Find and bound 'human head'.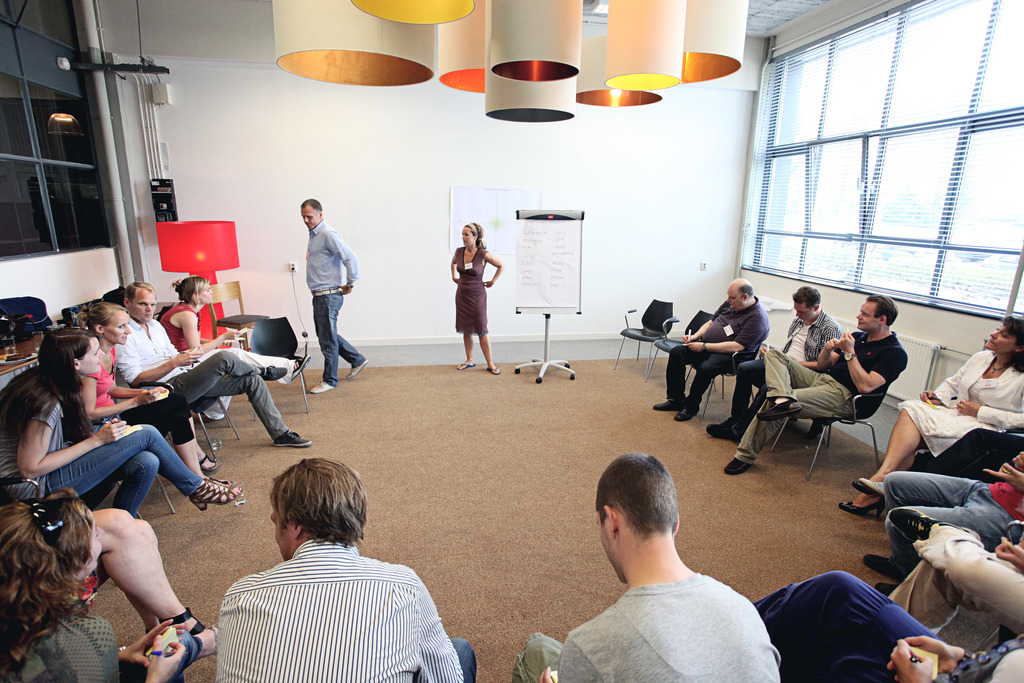
Bound: [985, 315, 1023, 356].
